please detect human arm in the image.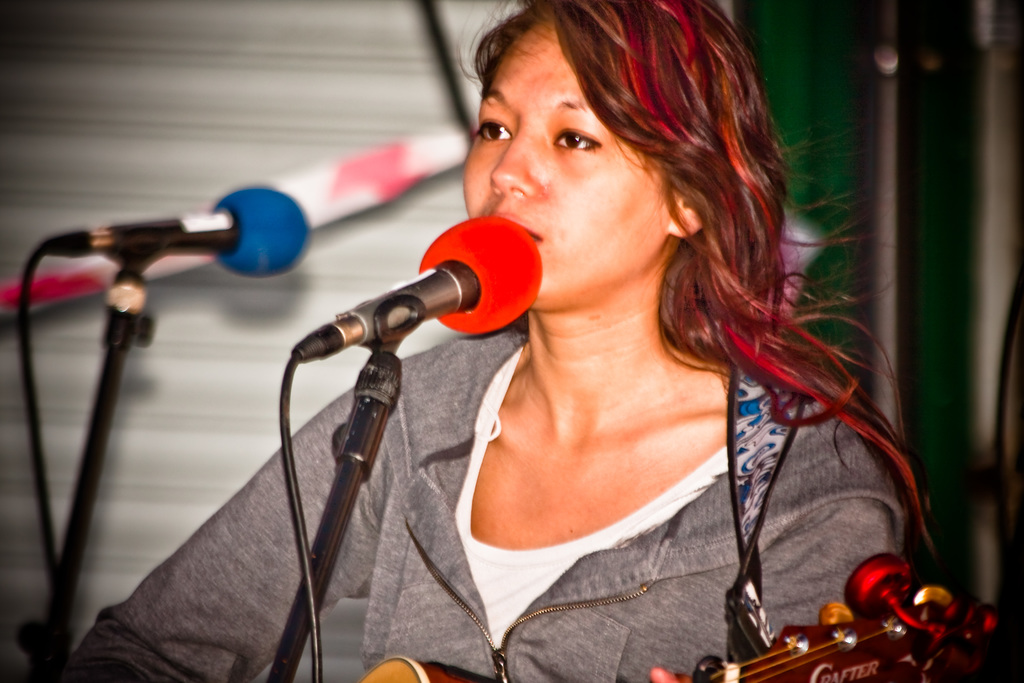
74,375,380,682.
